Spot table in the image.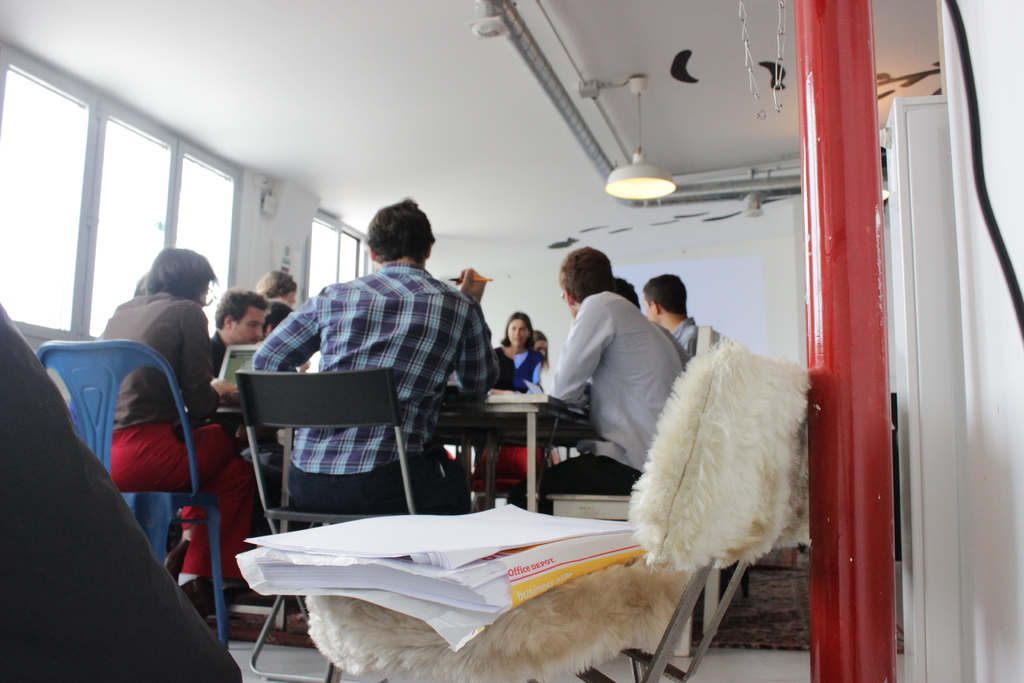
table found at crop(403, 393, 609, 500).
